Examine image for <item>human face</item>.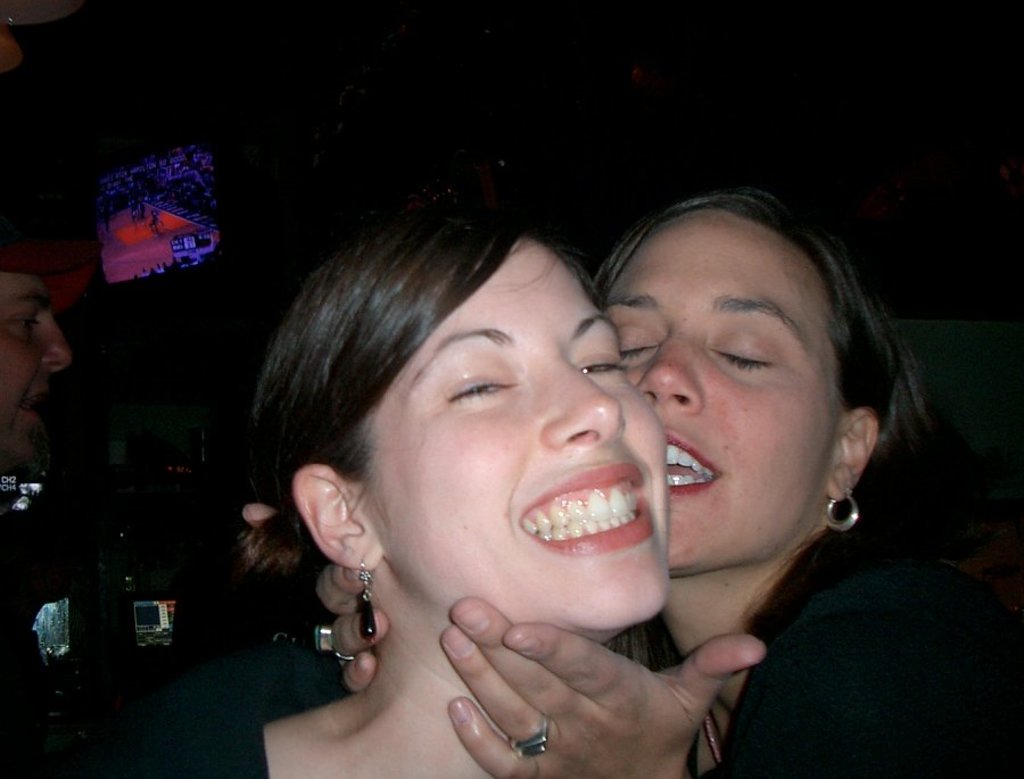
Examination result: <box>604,209,851,578</box>.
